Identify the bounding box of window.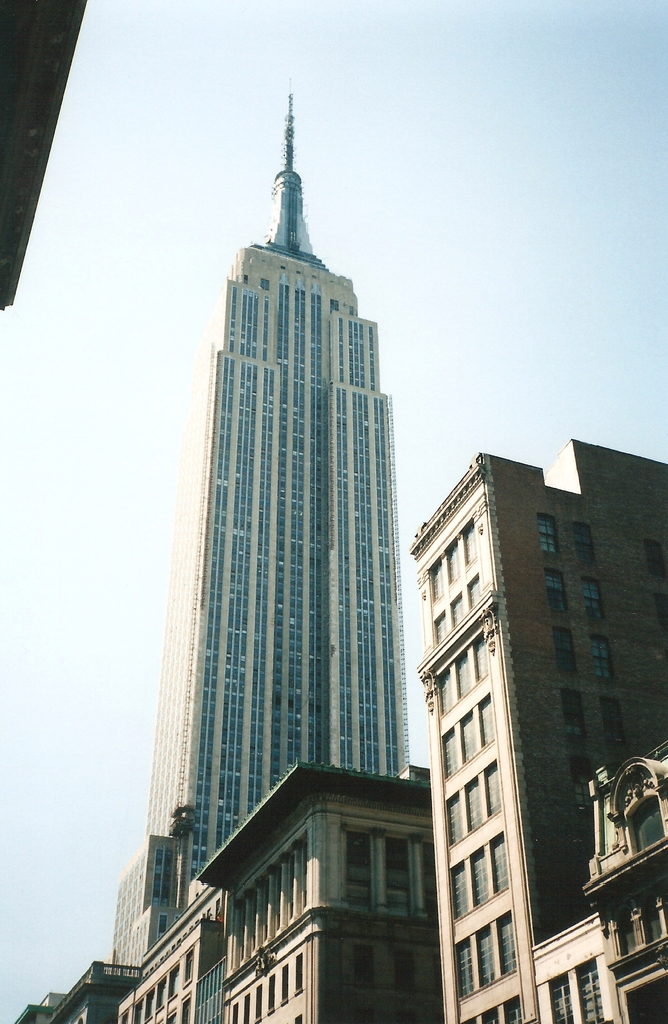
(x1=442, y1=672, x2=449, y2=714).
